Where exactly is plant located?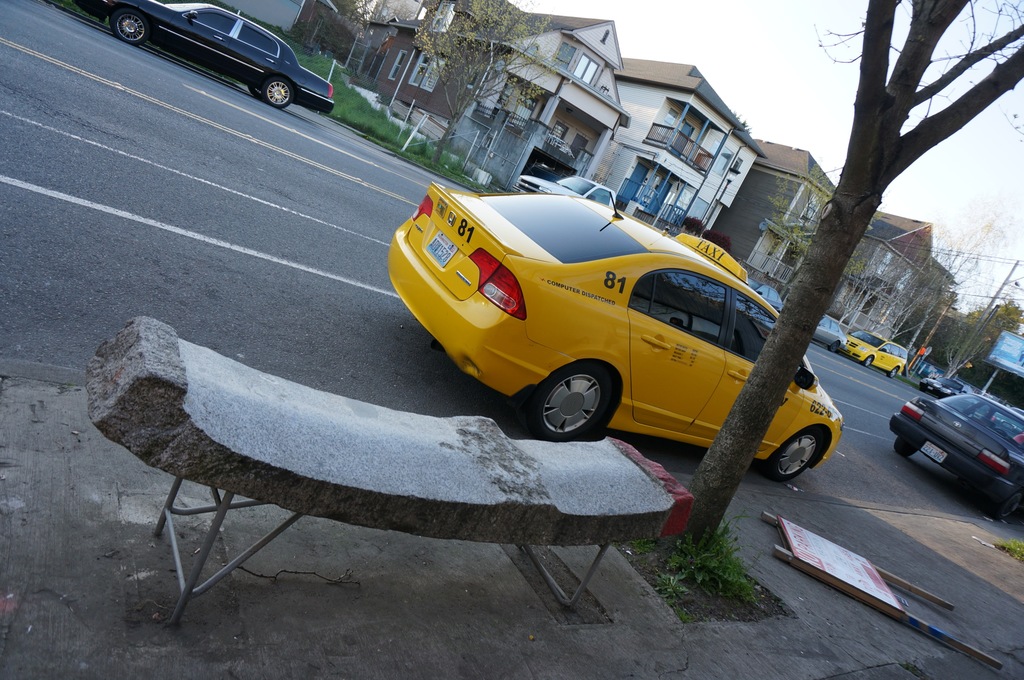
Its bounding box is BBox(641, 524, 820, 631).
